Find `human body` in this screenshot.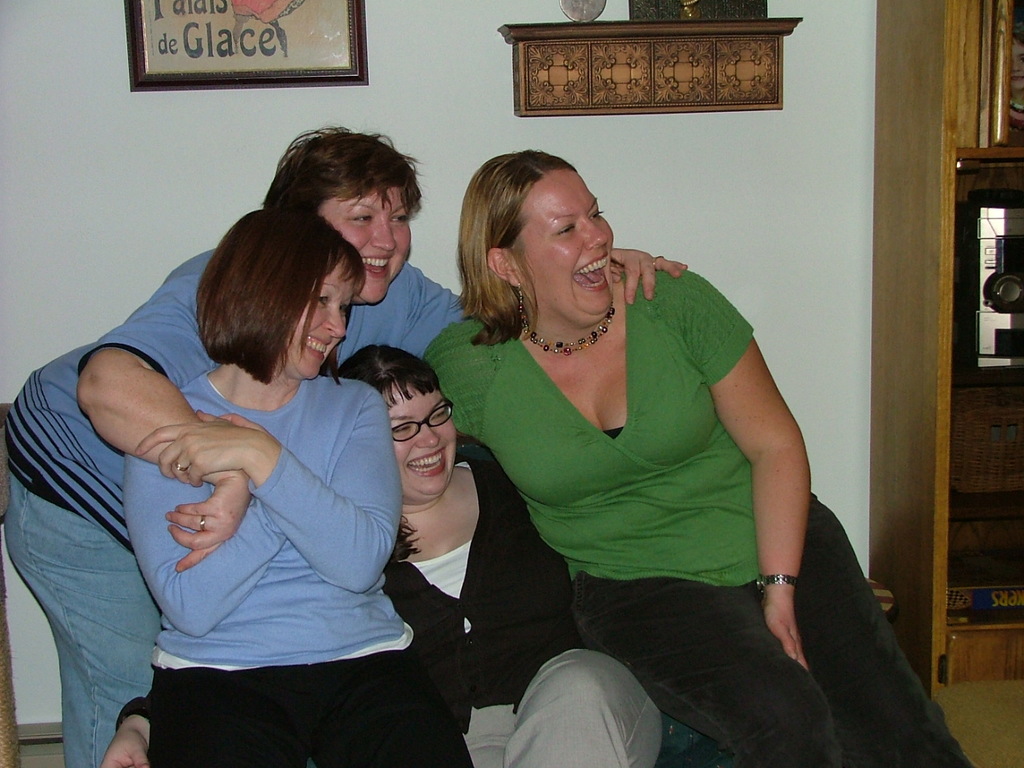
The bounding box for `human body` is 418,143,984,767.
